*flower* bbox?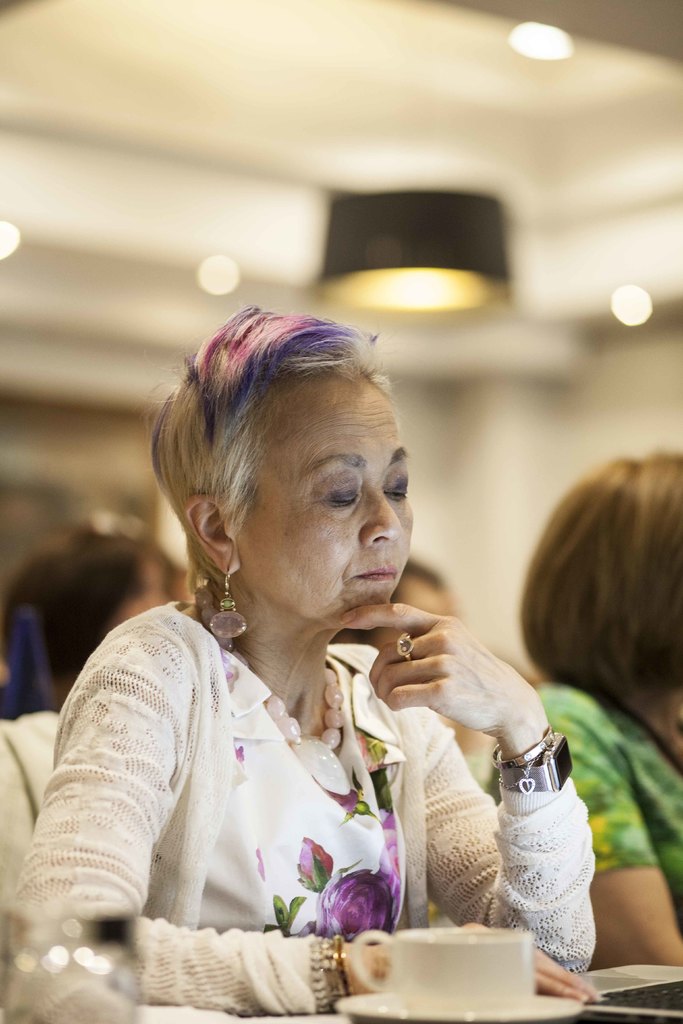
317:874:393:936
